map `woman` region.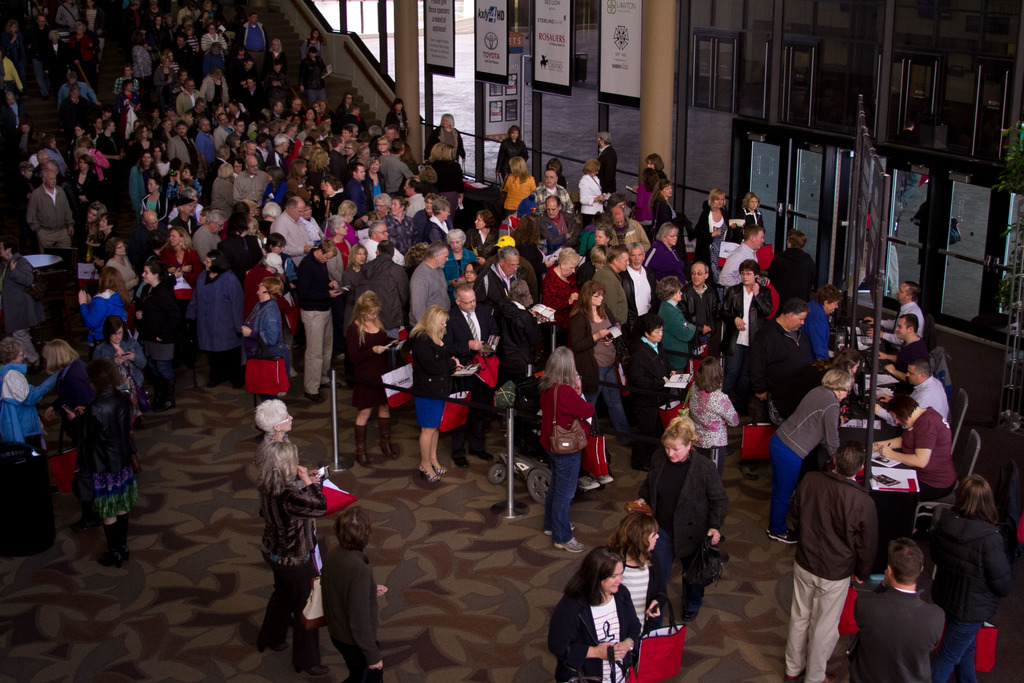
Mapped to 795 281 844 361.
